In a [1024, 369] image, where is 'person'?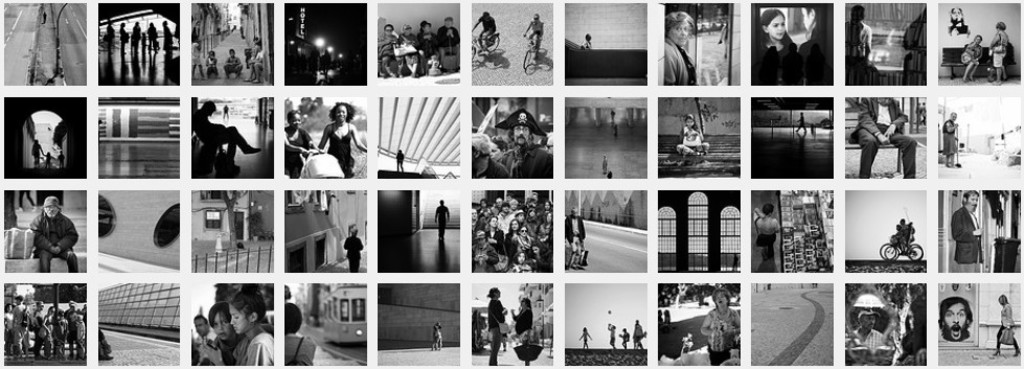
Rect(937, 297, 971, 346).
